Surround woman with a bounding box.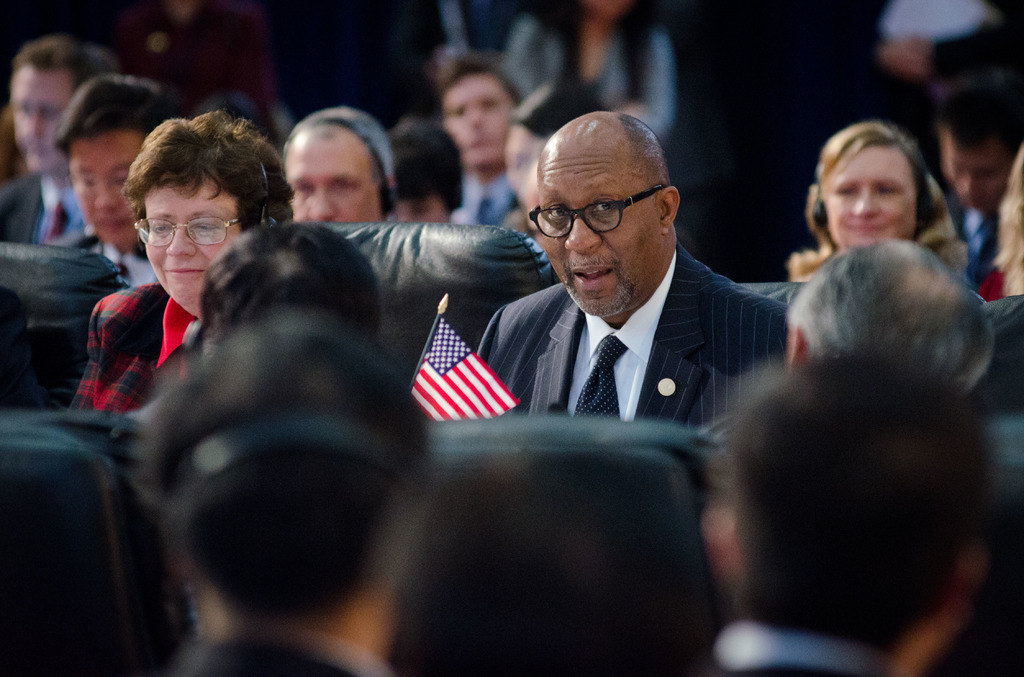
detection(70, 102, 296, 413).
